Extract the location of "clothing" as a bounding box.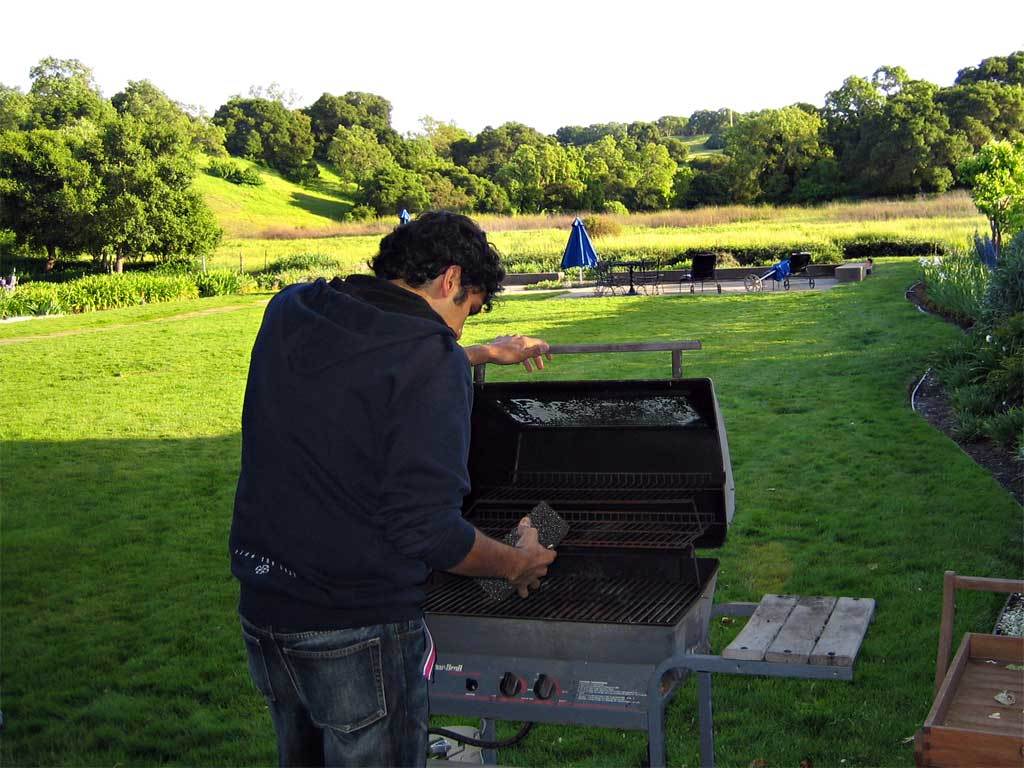
{"left": 230, "top": 215, "right": 540, "bottom": 716}.
